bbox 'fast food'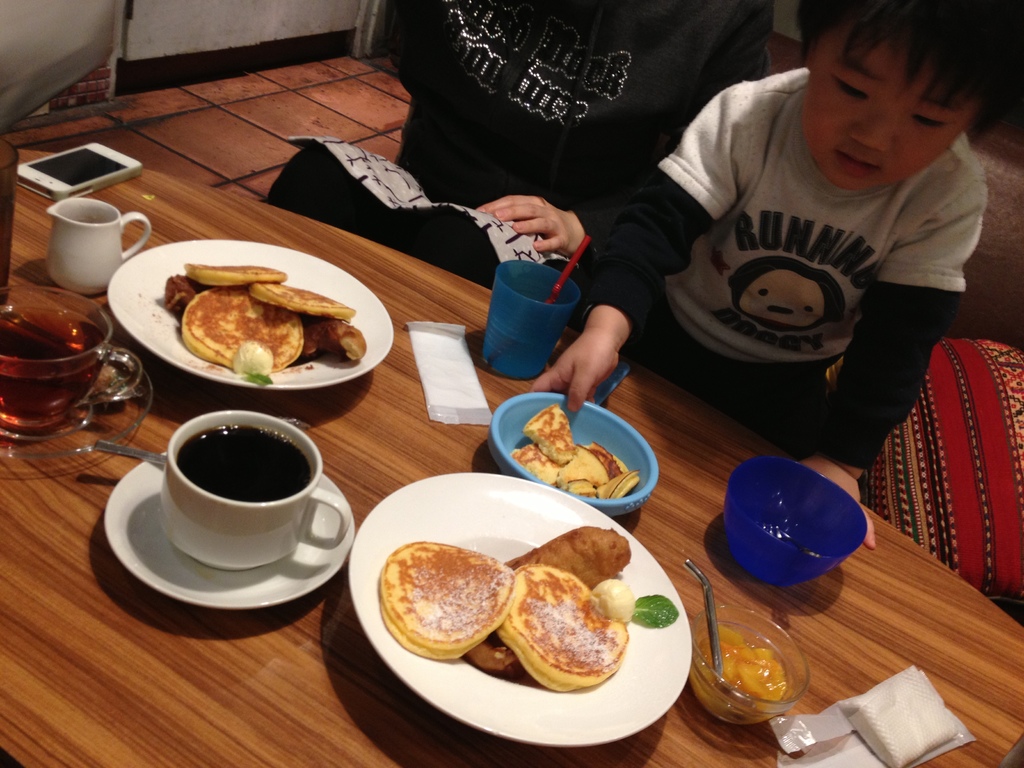
<bbox>163, 275, 369, 362</bbox>
